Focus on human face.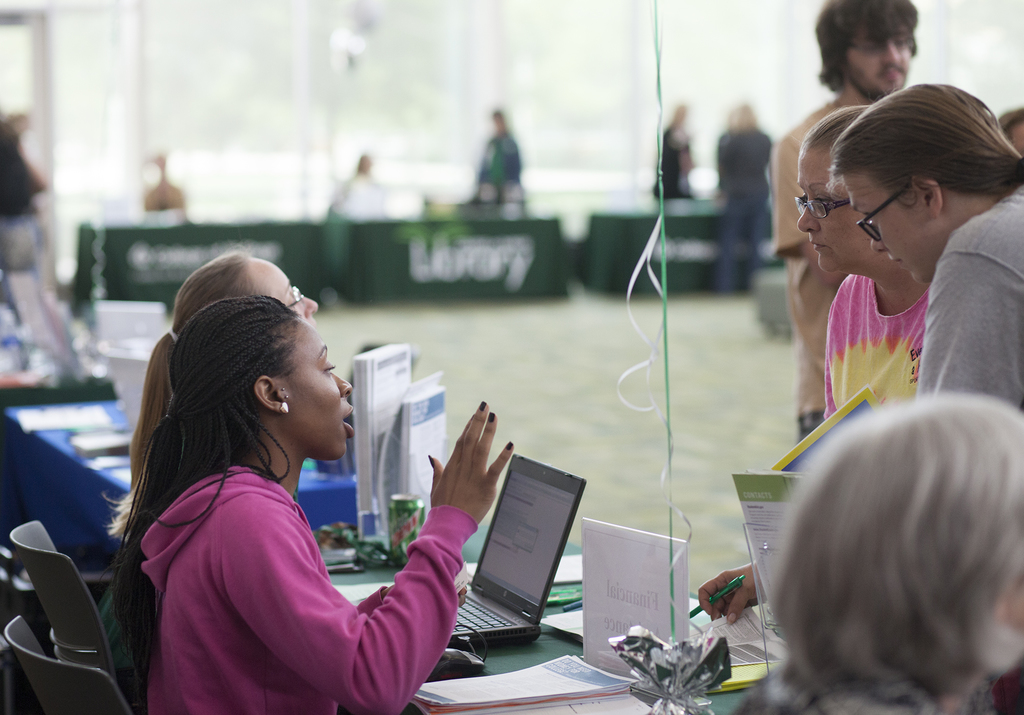
Focused at 292,315,353,458.
